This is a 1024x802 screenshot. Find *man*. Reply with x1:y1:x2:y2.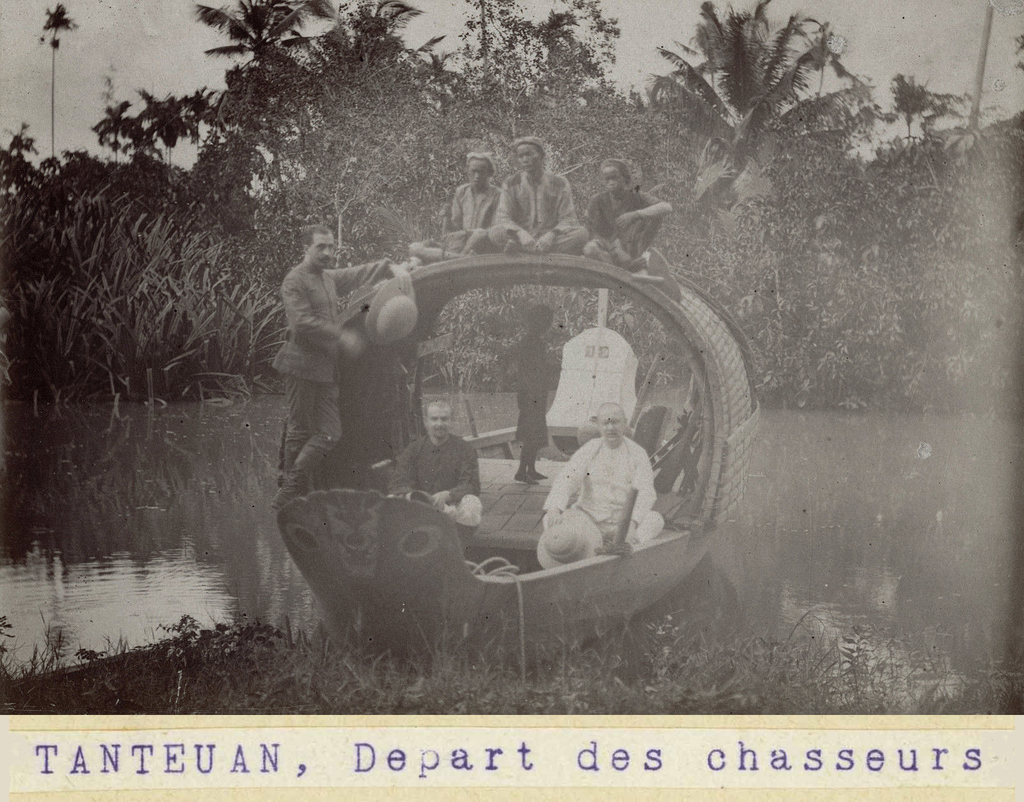
272:221:412:511.
